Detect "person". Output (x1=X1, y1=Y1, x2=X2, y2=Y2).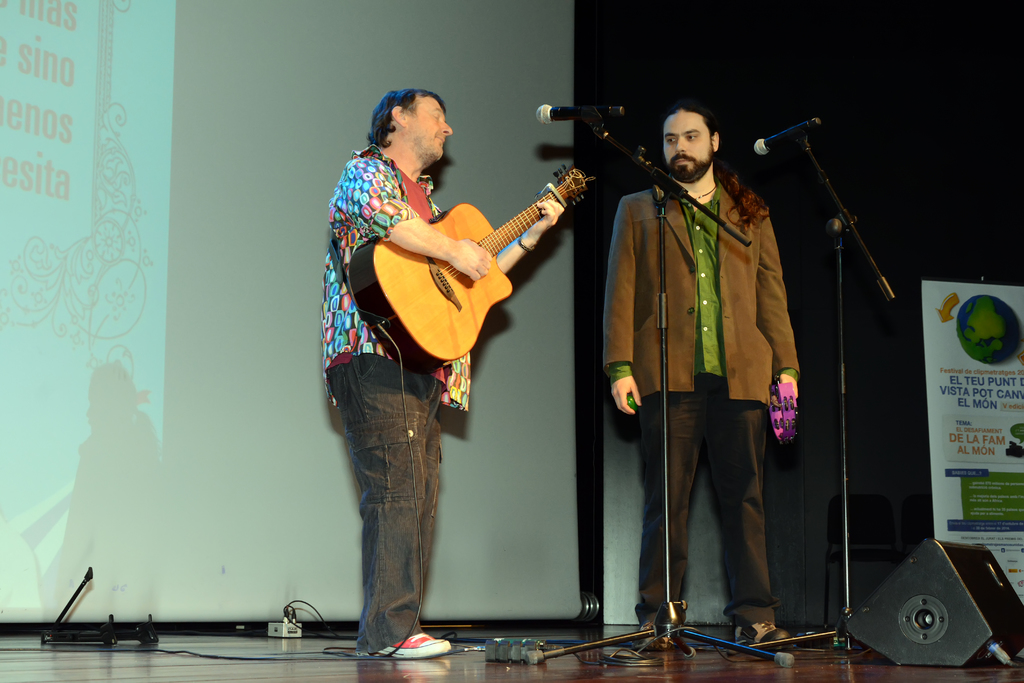
(x1=615, y1=120, x2=806, y2=682).
